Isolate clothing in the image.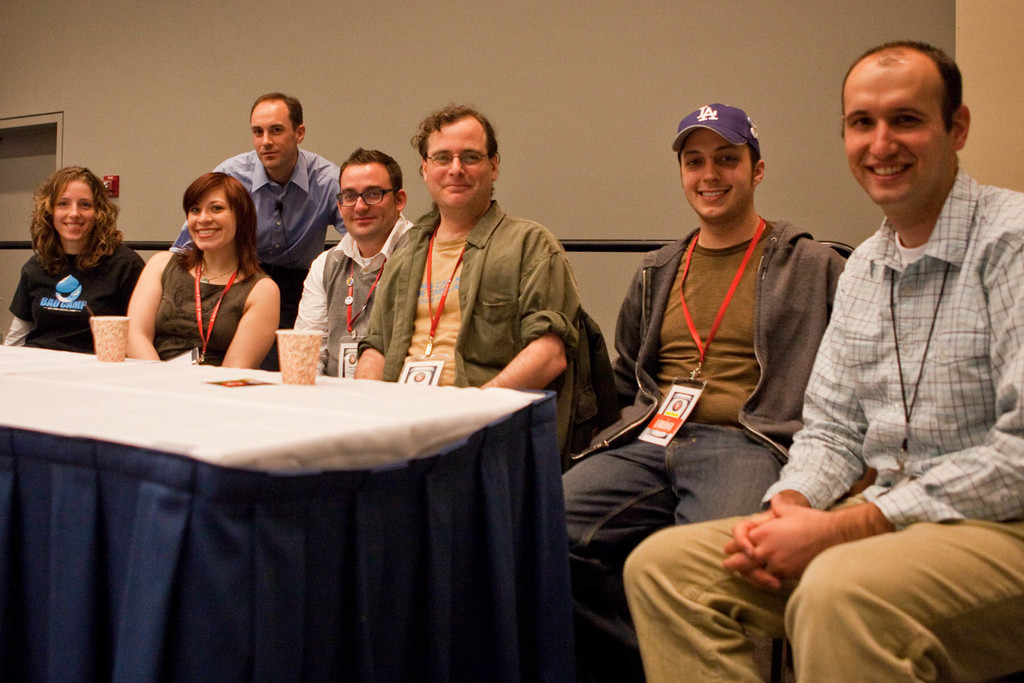
Isolated region: bbox(291, 214, 417, 373).
